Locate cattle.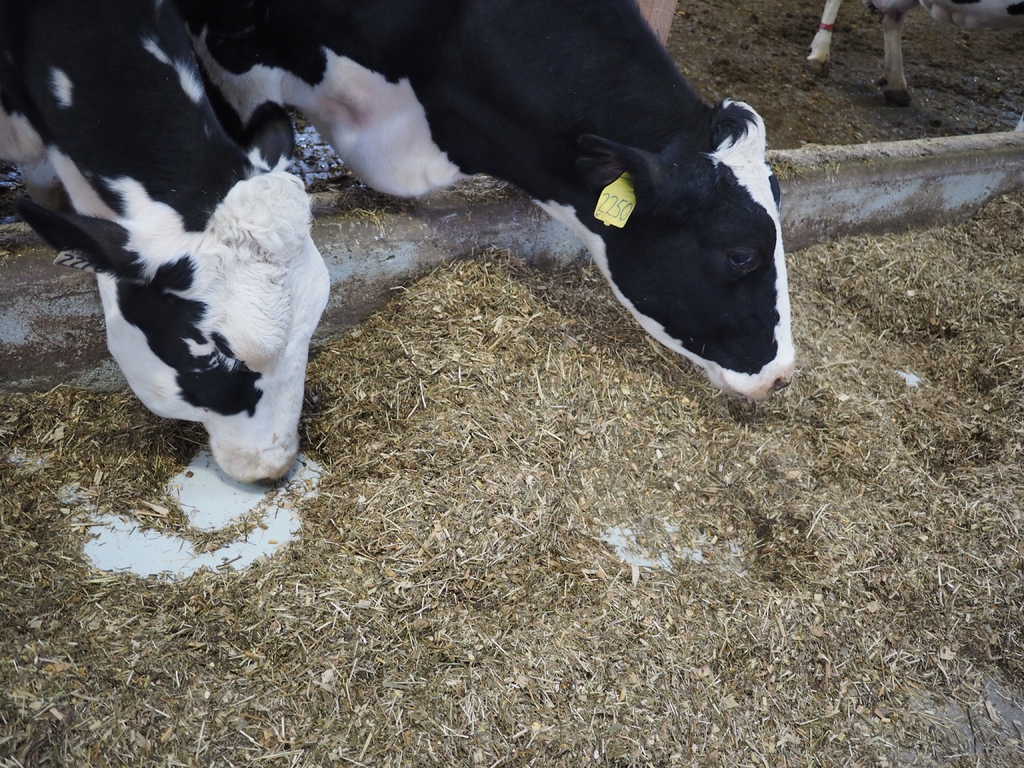
Bounding box: locate(1, 0, 329, 490).
